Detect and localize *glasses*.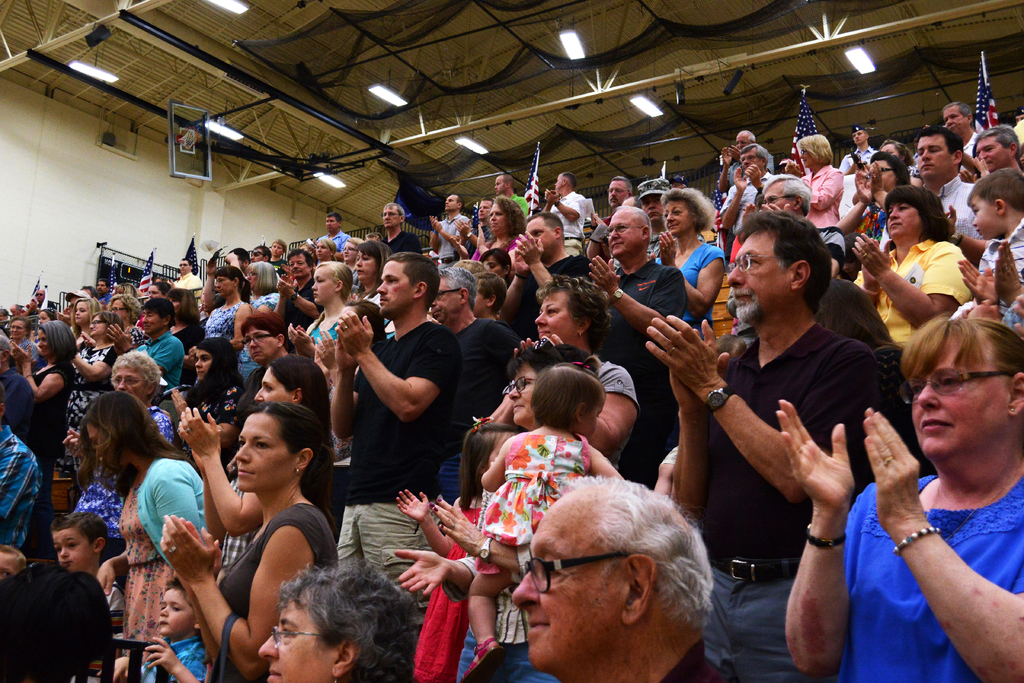
Localized at (left=88, top=318, right=108, bottom=327).
